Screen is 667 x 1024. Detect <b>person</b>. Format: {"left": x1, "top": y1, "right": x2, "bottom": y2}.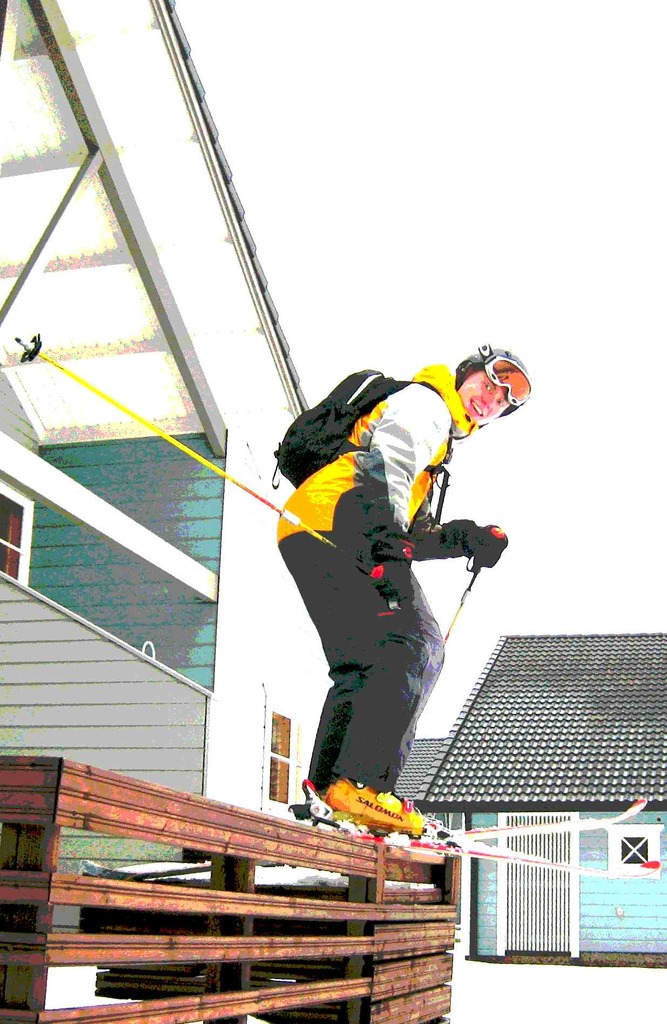
{"left": 277, "top": 346, "right": 533, "bottom": 841}.
